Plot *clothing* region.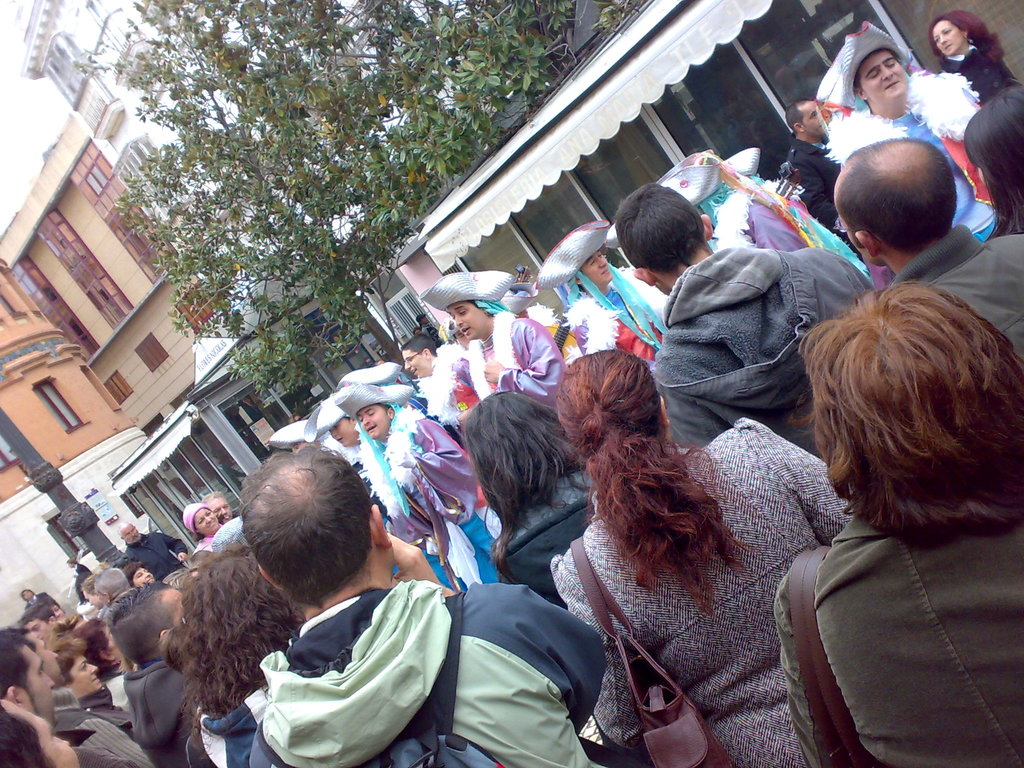
Plotted at x1=753 y1=375 x2=1022 y2=755.
